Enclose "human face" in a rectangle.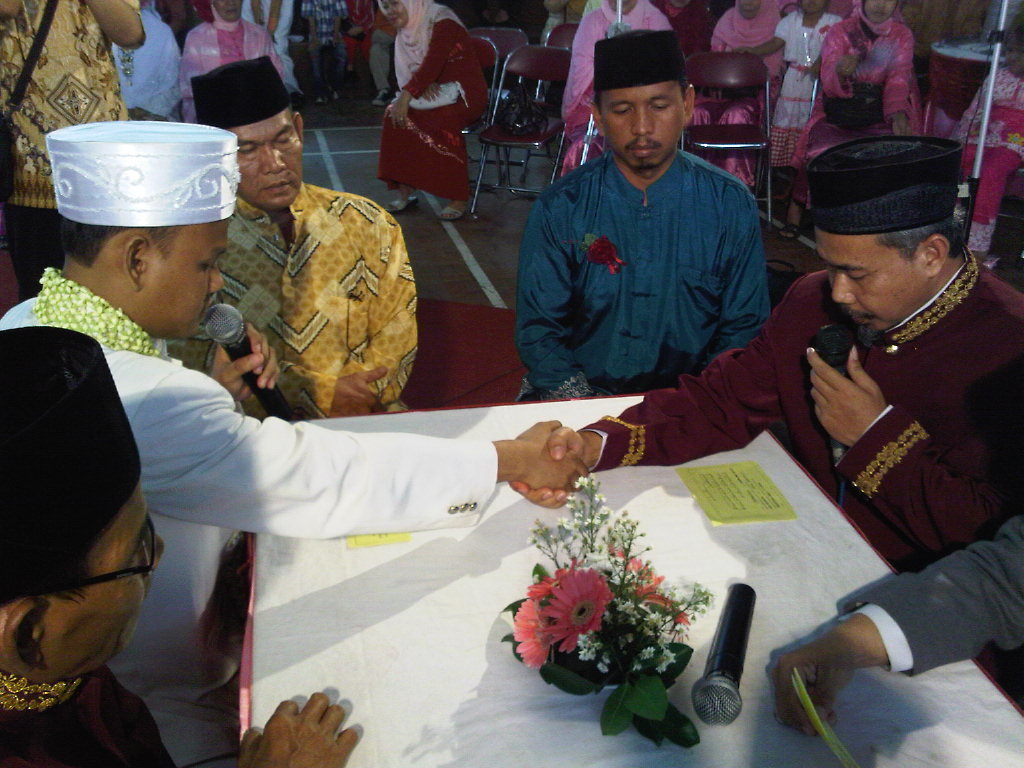
left=239, top=106, right=303, bottom=203.
